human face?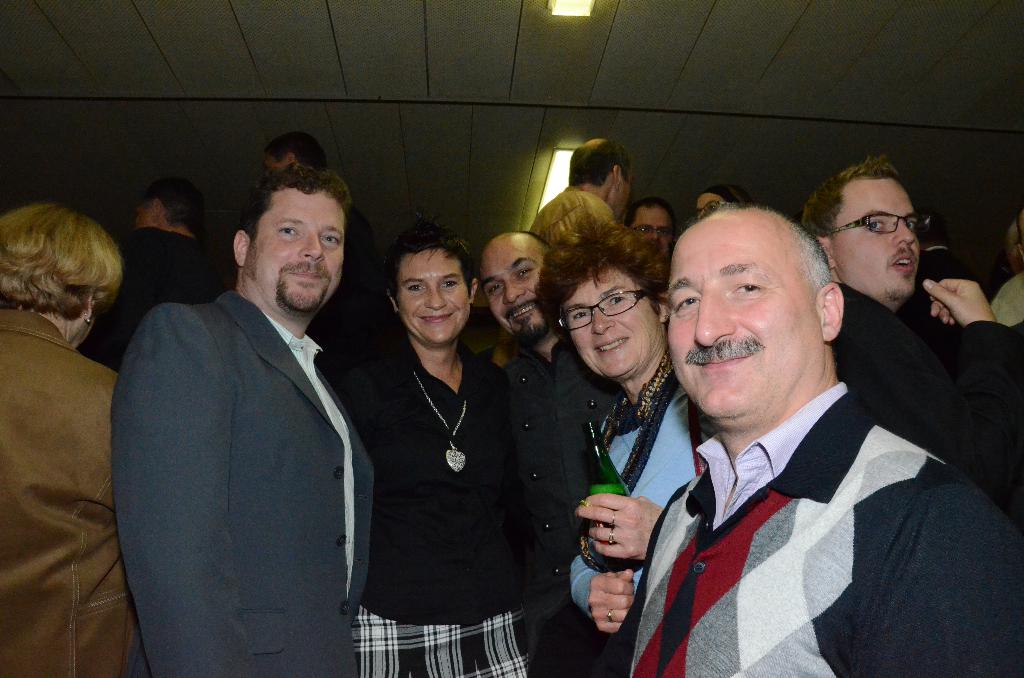
detection(830, 177, 922, 295)
